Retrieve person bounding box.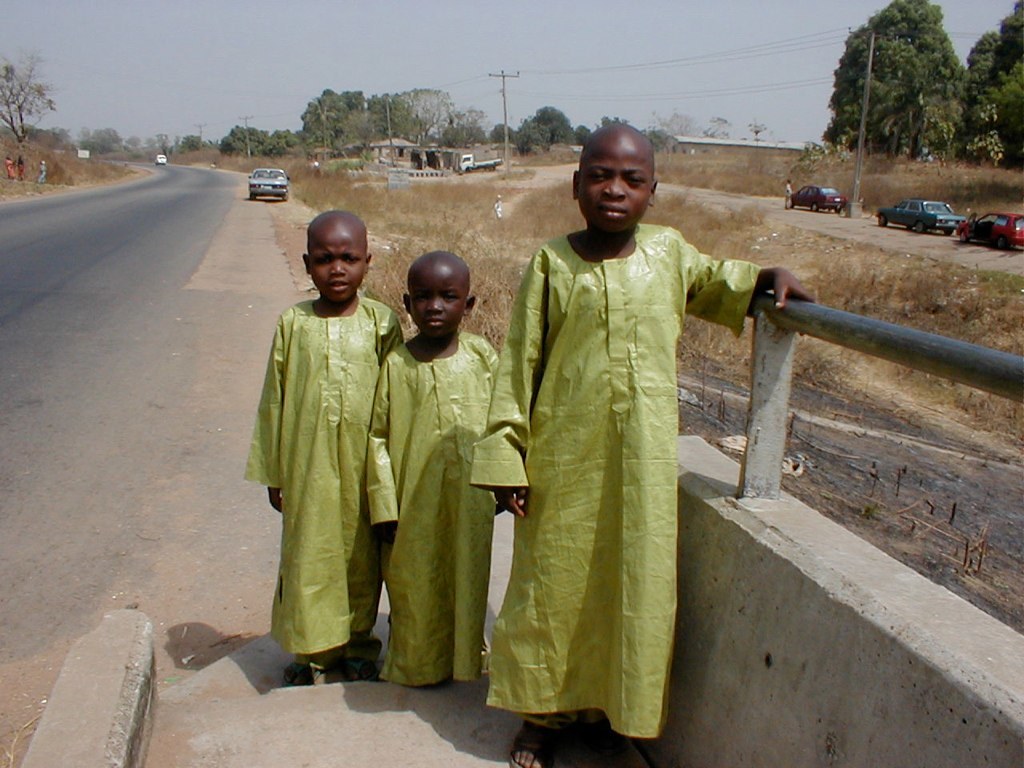
Bounding box: 491/121/813/767.
